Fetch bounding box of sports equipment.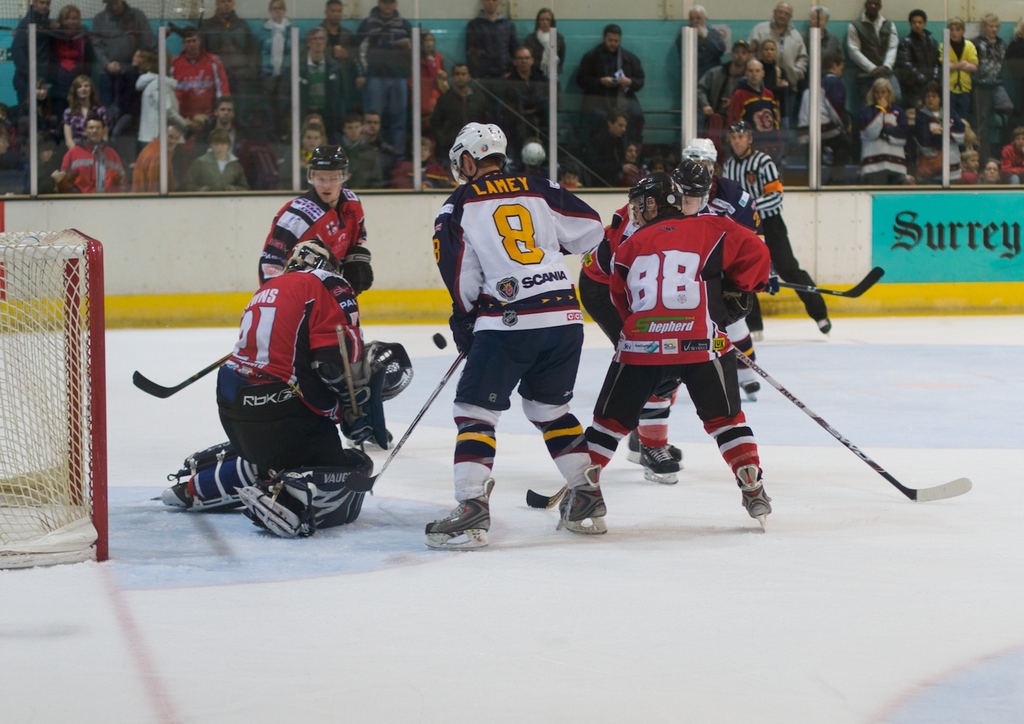
Bbox: pyautogui.locateOnScreen(131, 345, 233, 394).
